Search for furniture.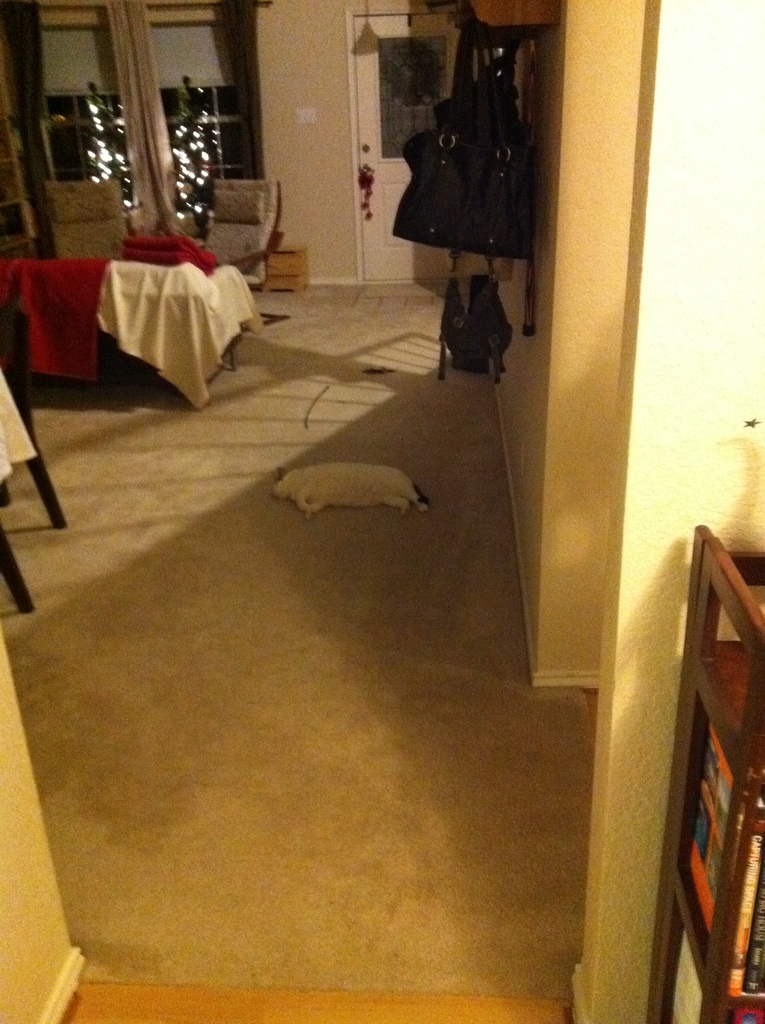
Found at bbox=(0, 300, 68, 606).
